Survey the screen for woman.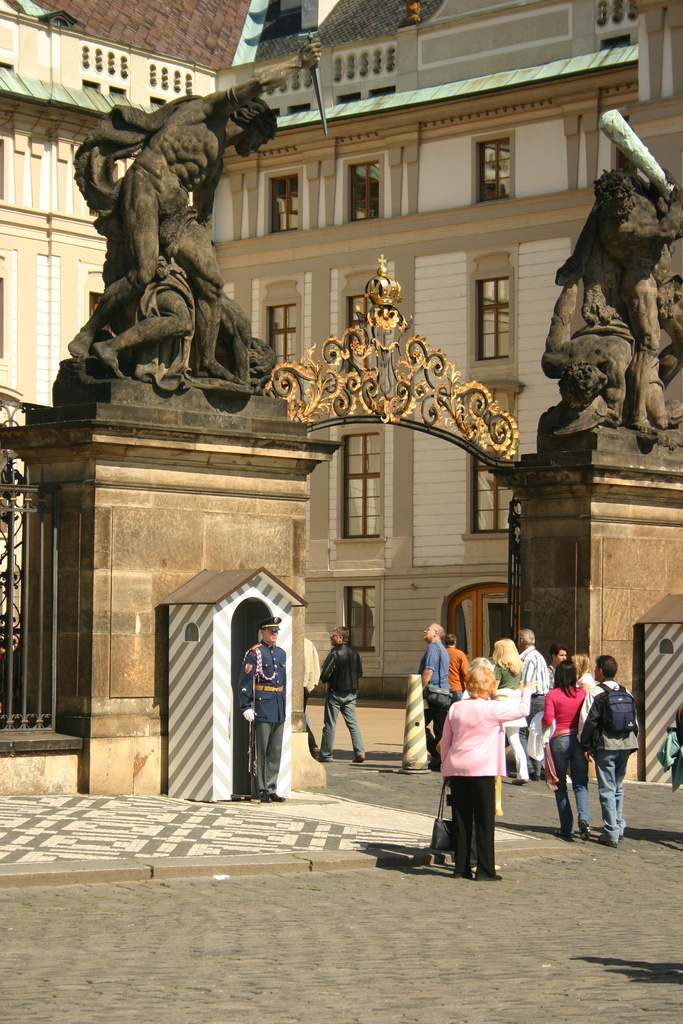
Survey found: BBox(569, 653, 593, 690).
